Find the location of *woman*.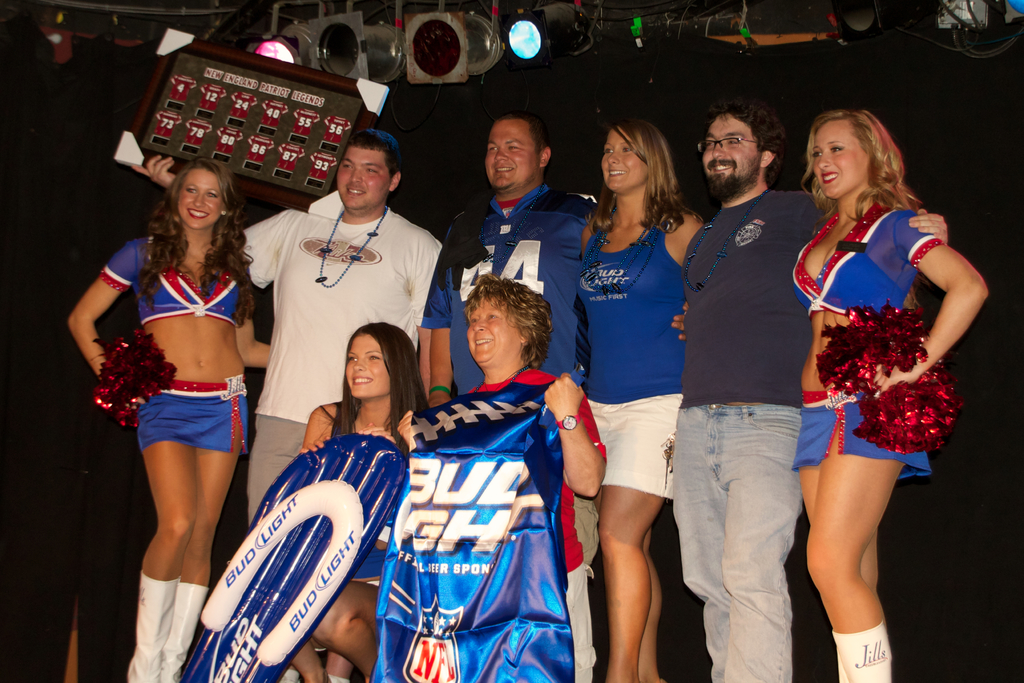
Location: pyautogui.locateOnScreen(669, 108, 991, 682).
